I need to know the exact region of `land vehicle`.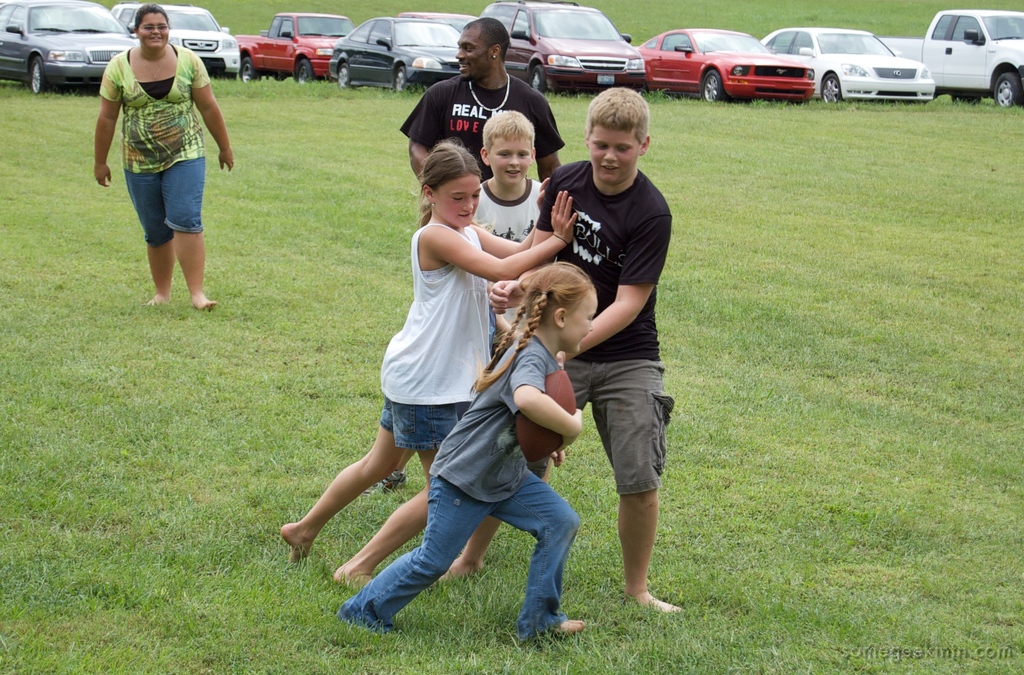
Region: [x1=115, y1=5, x2=246, y2=74].
